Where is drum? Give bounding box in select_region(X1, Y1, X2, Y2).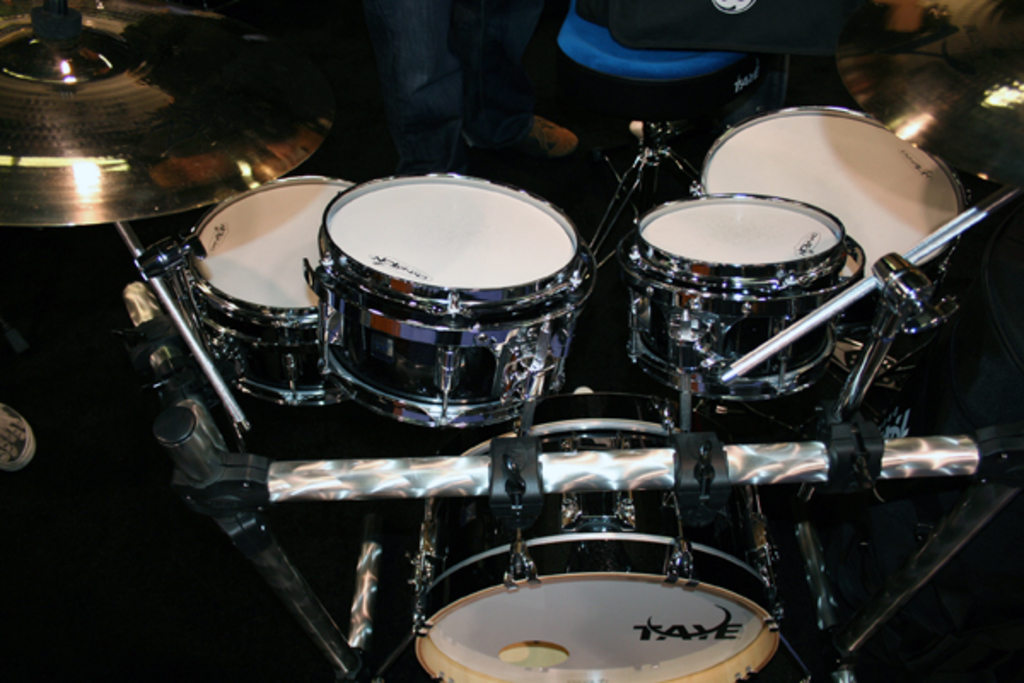
select_region(618, 195, 847, 403).
